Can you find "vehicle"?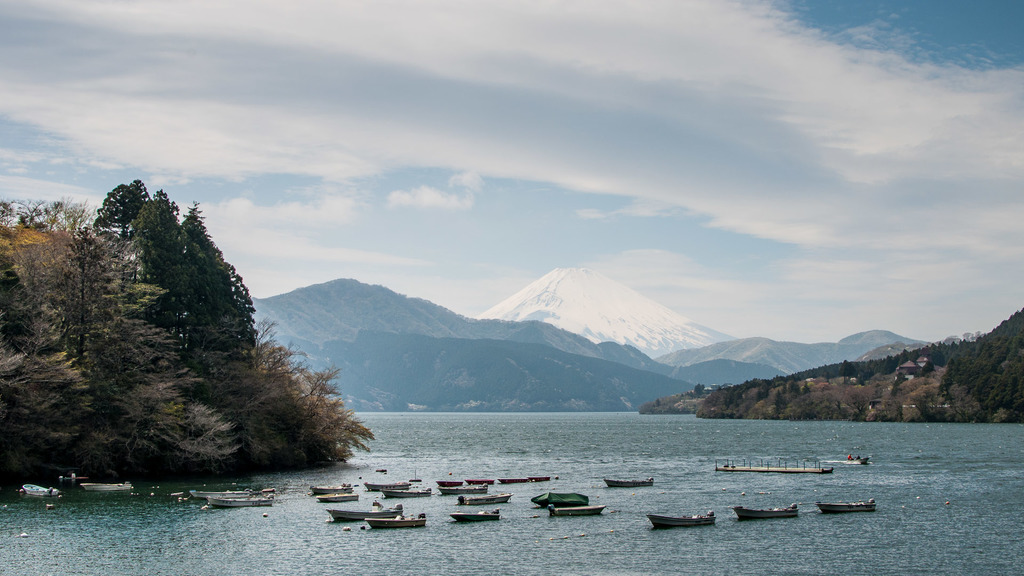
Yes, bounding box: (left=362, top=481, right=412, bottom=491).
